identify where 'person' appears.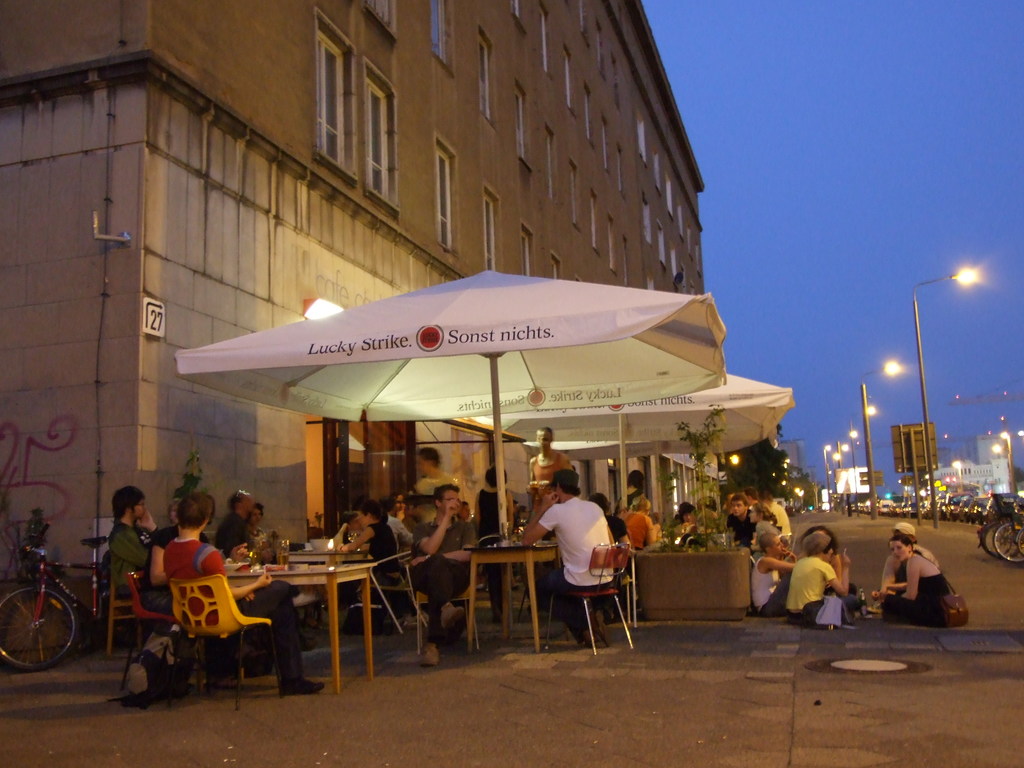
Appears at box=[465, 467, 516, 623].
